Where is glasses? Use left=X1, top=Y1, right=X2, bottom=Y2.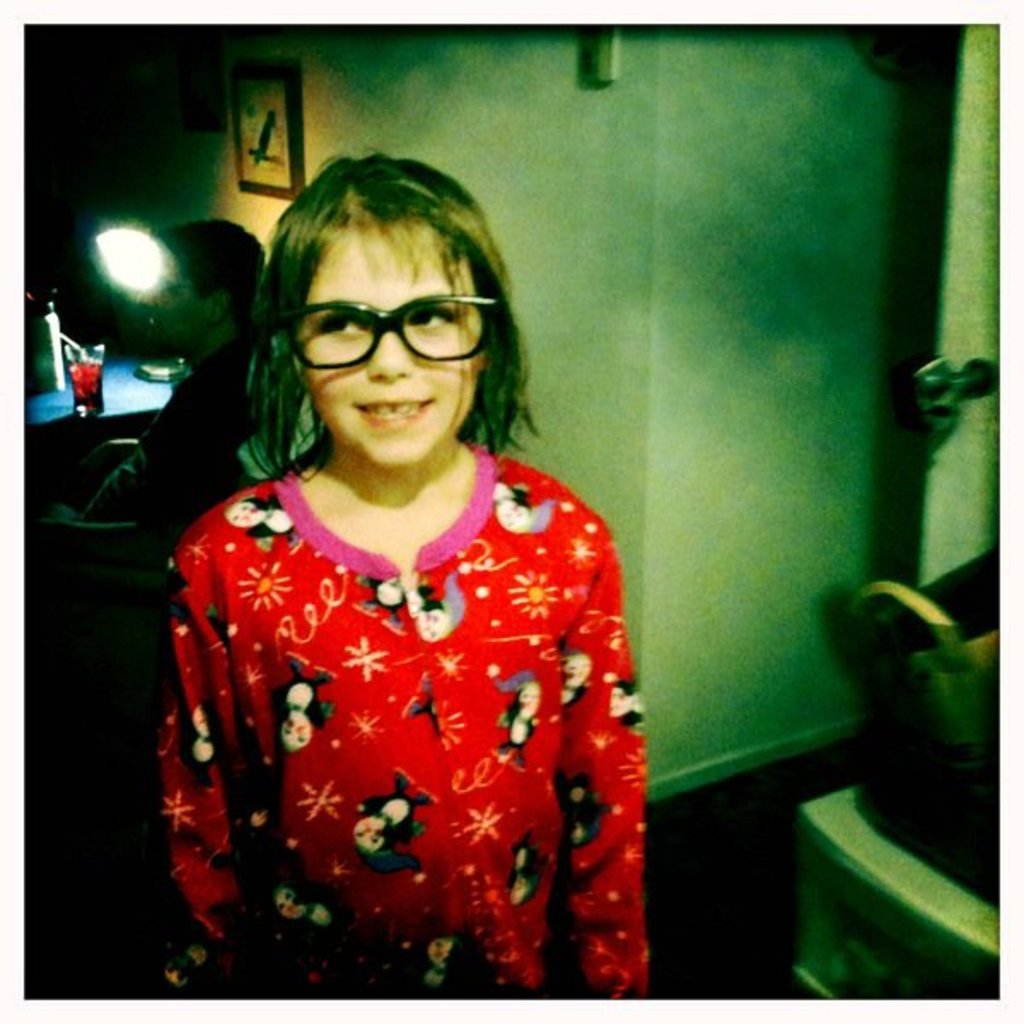
left=297, top=287, right=471, bottom=377.
